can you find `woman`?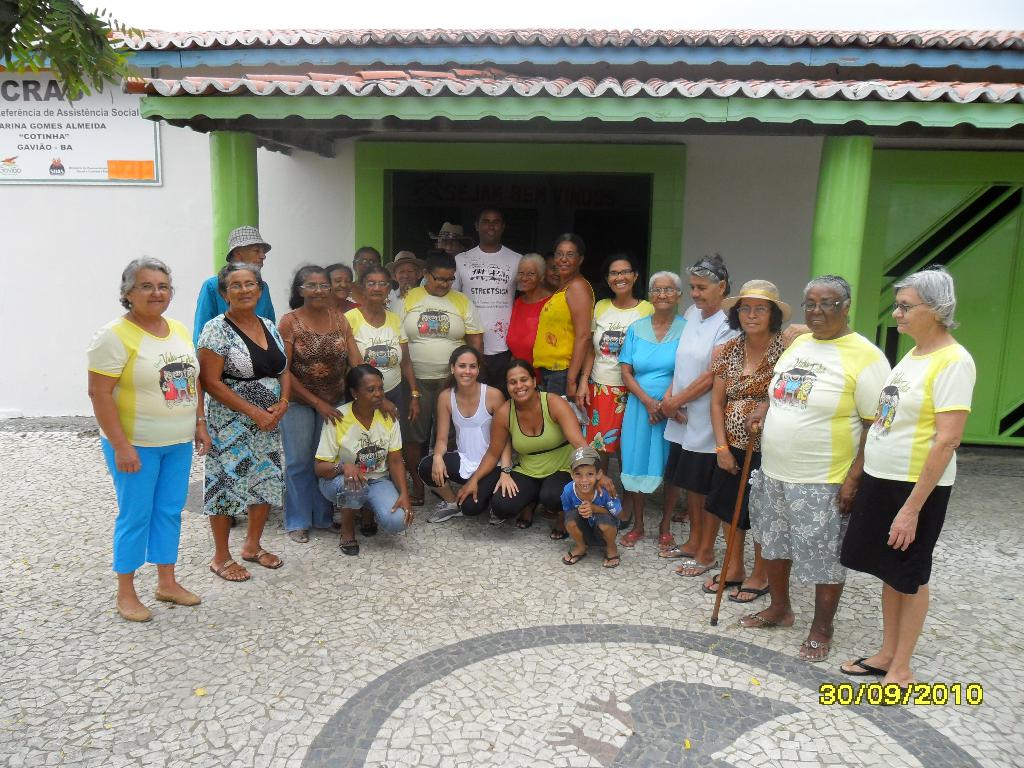
Yes, bounding box: (344,268,412,429).
